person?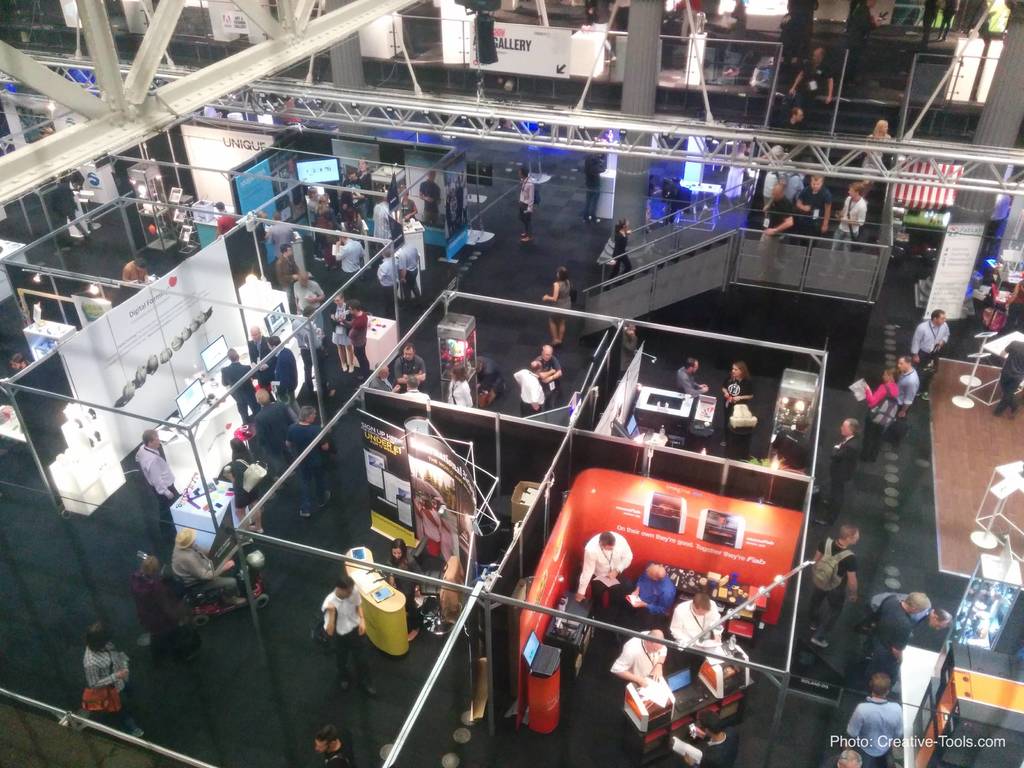
bbox=[887, 353, 919, 443]
